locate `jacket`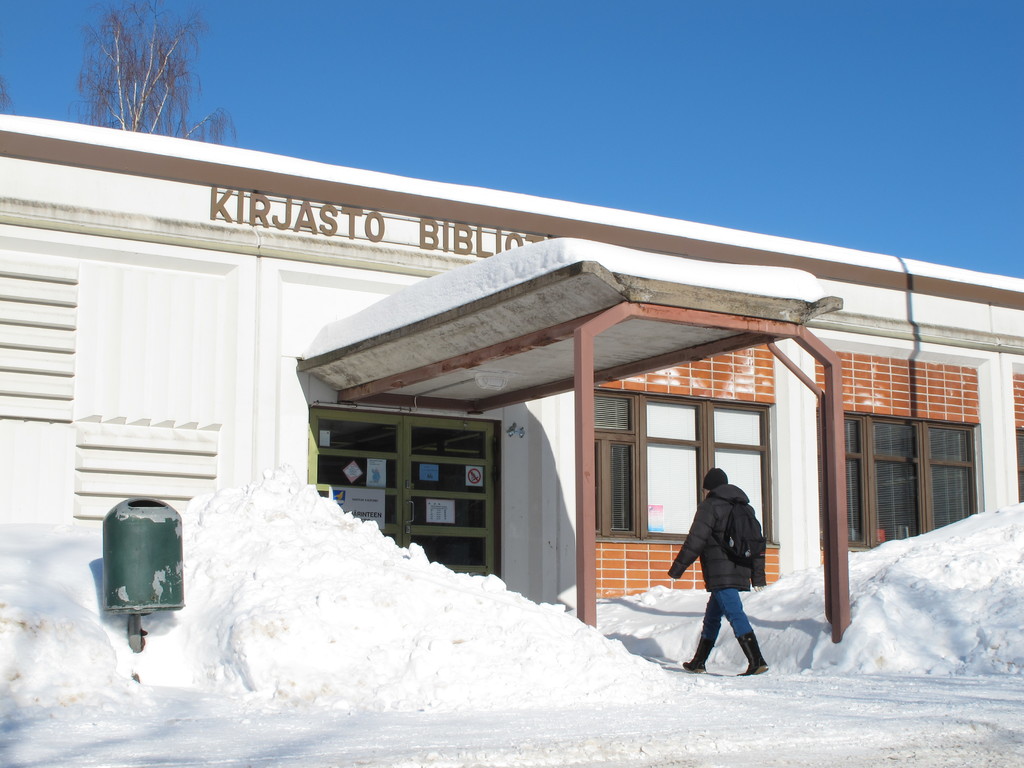
x1=668 y1=488 x2=766 y2=593
